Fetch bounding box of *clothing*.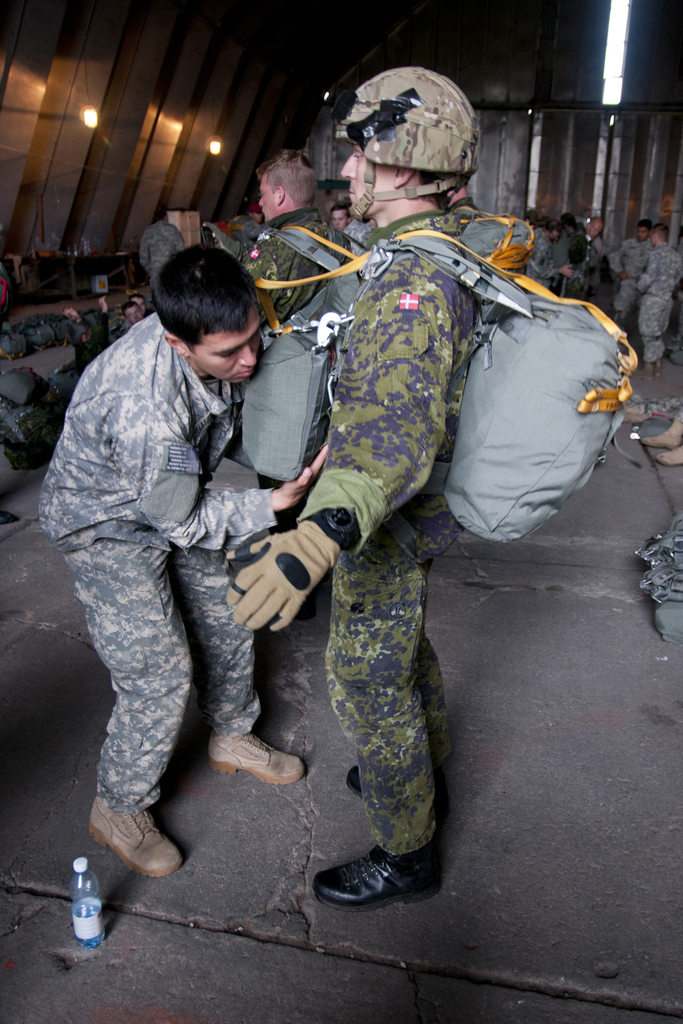
Bbox: locate(521, 225, 559, 290).
